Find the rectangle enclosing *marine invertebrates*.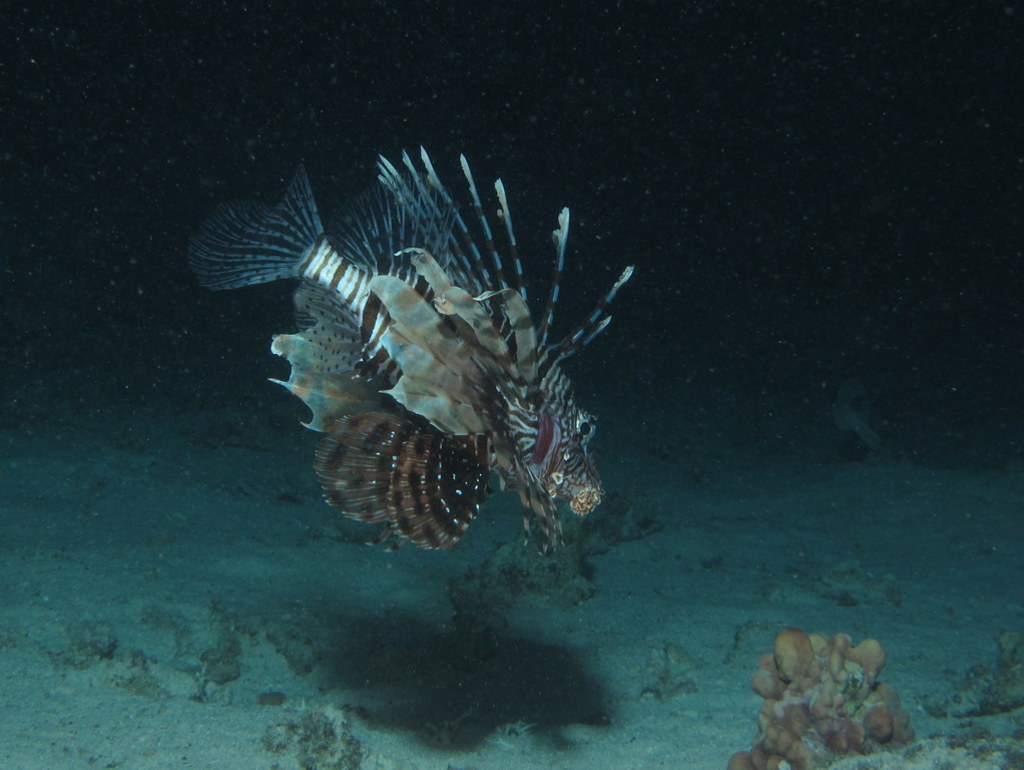
Rect(257, 180, 588, 587).
